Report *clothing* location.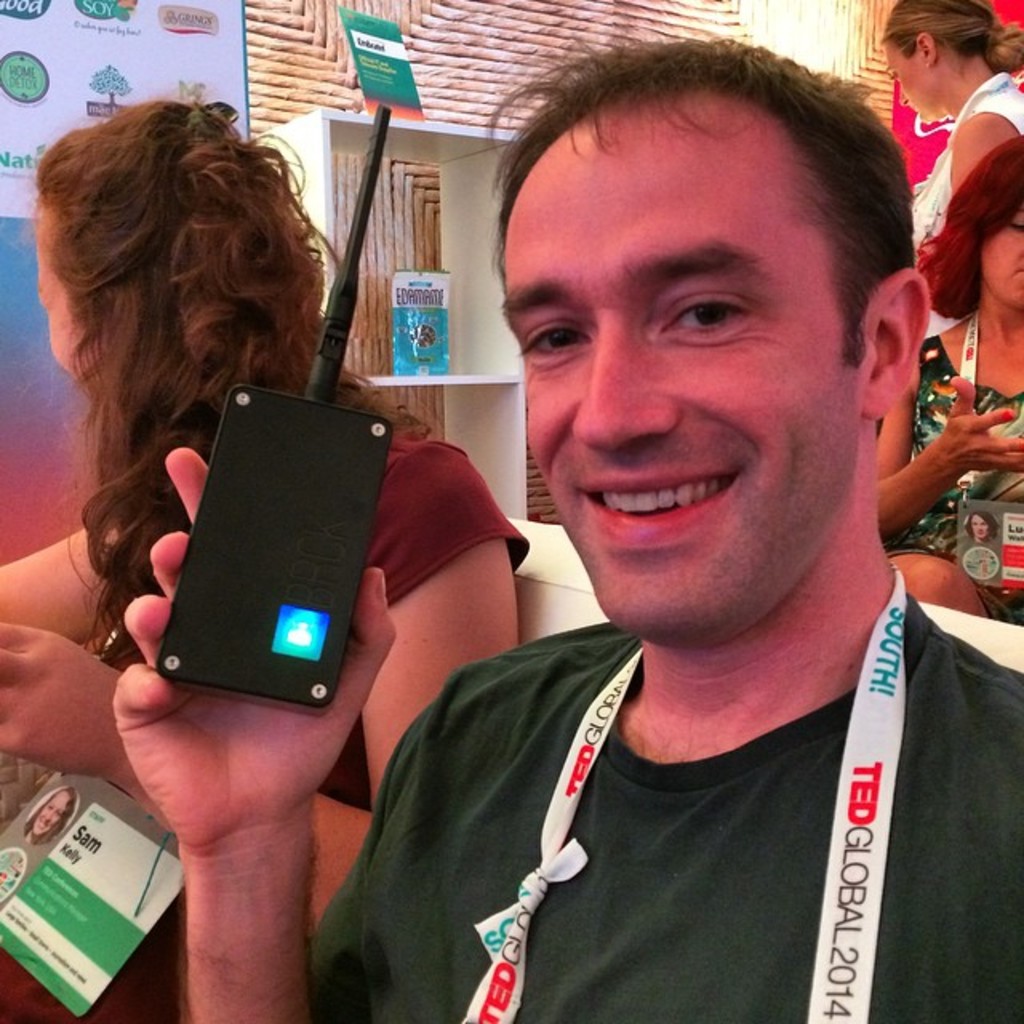
Report: bbox(272, 570, 1022, 1022).
